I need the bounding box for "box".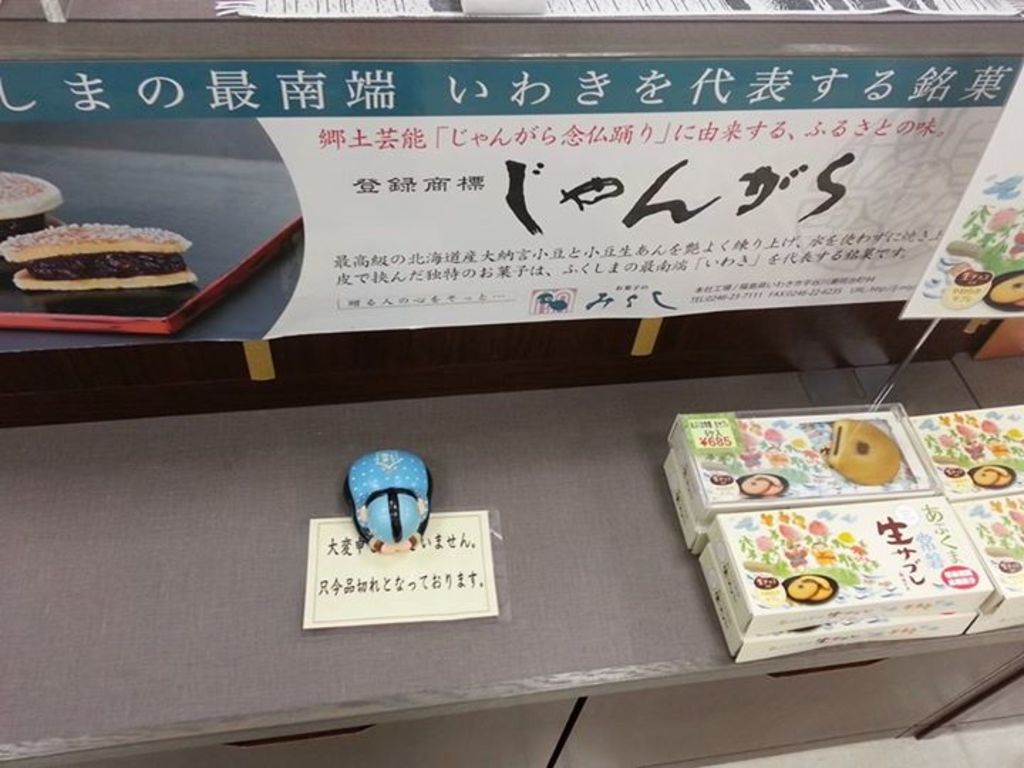
Here it is: bbox=[666, 404, 949, 532].
